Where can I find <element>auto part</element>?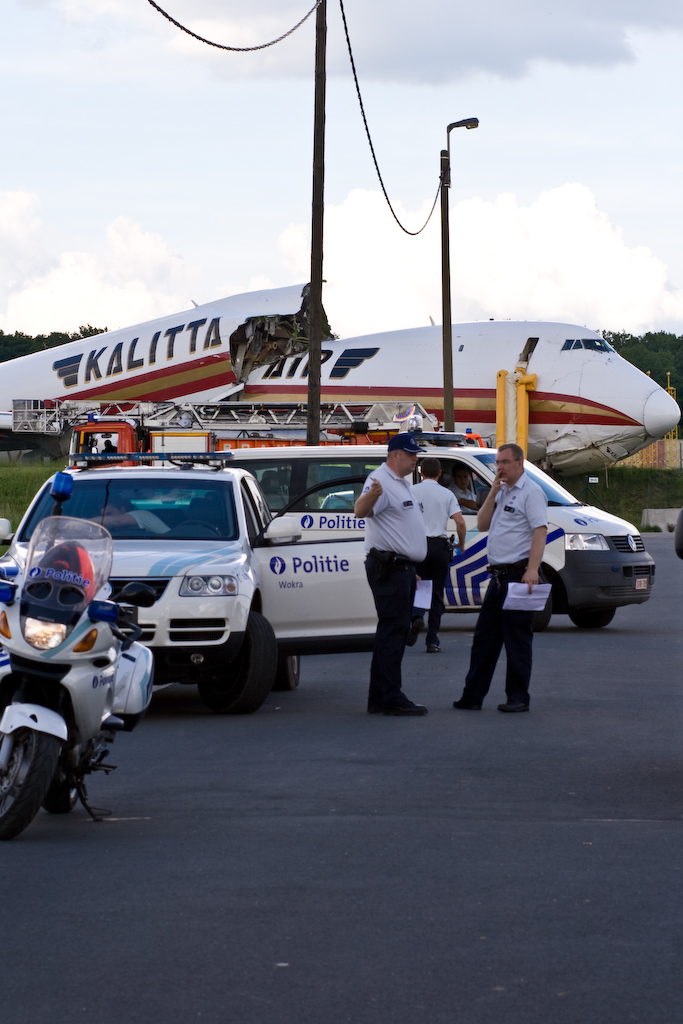
You can find it at select_region(0, 726, 56, 847).
